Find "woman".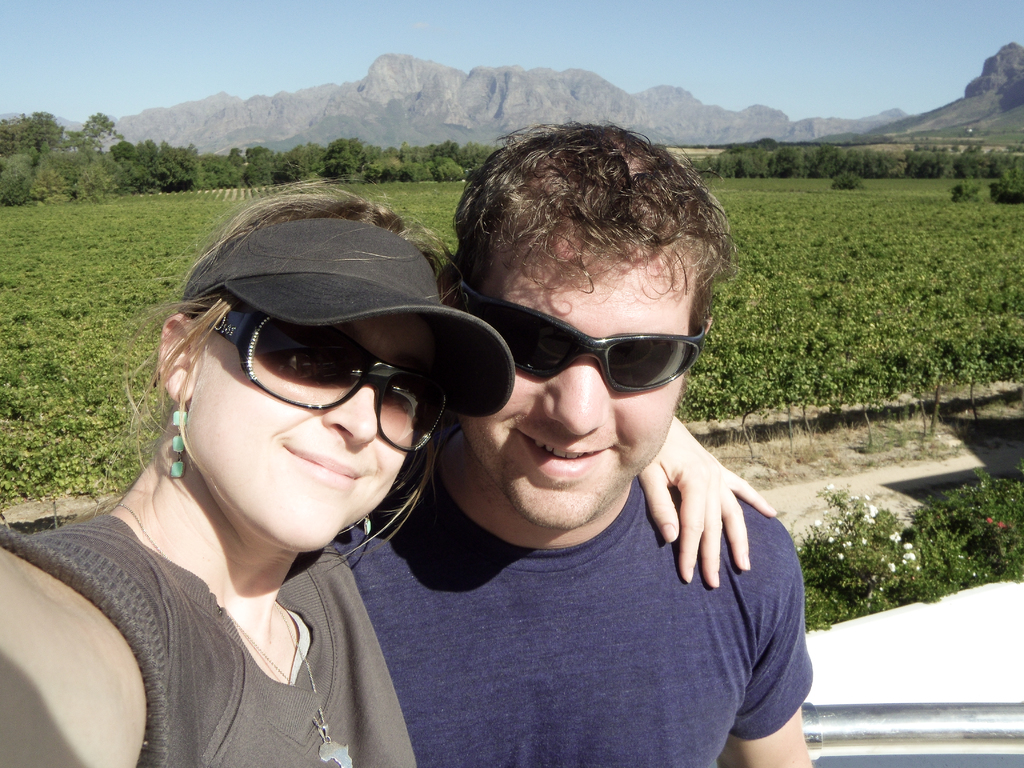
(0,175,782,767).
